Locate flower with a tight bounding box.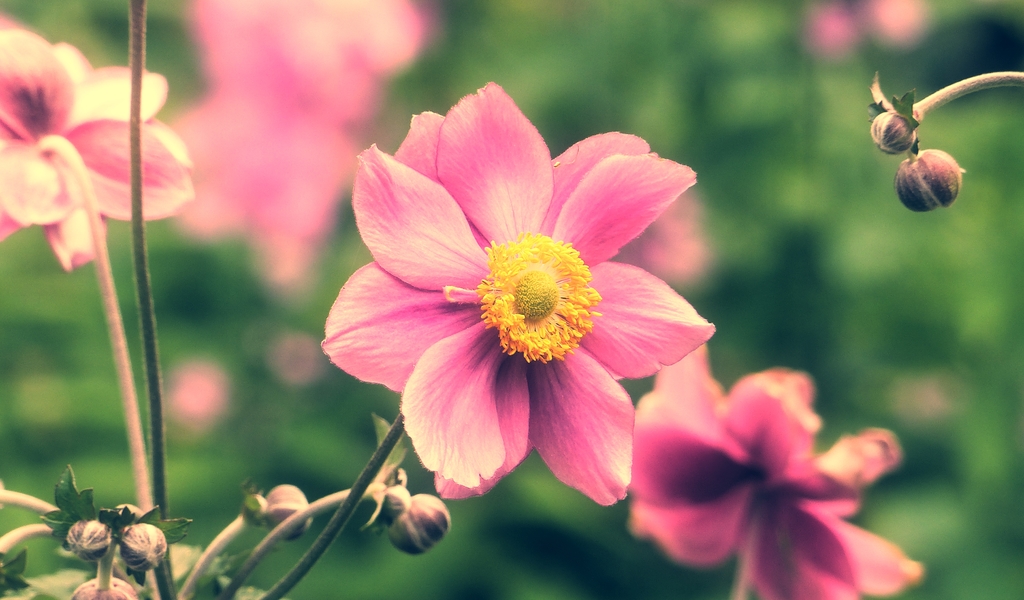
box=[0, 17, 192, 271].
